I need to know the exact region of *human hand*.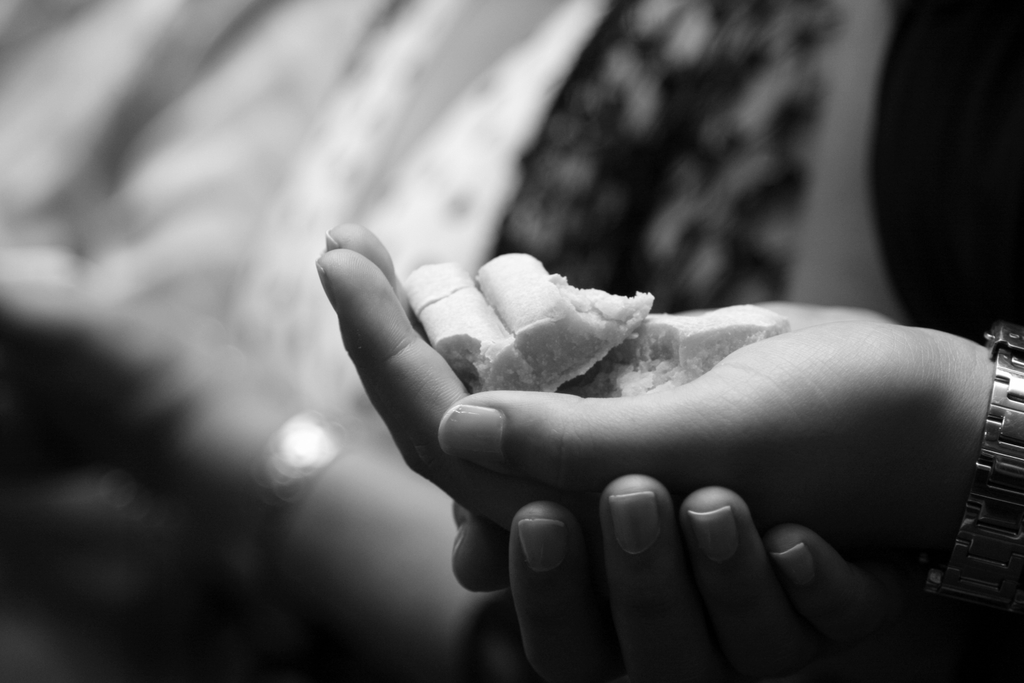
Region: box=[454, 503, 907, 682].
